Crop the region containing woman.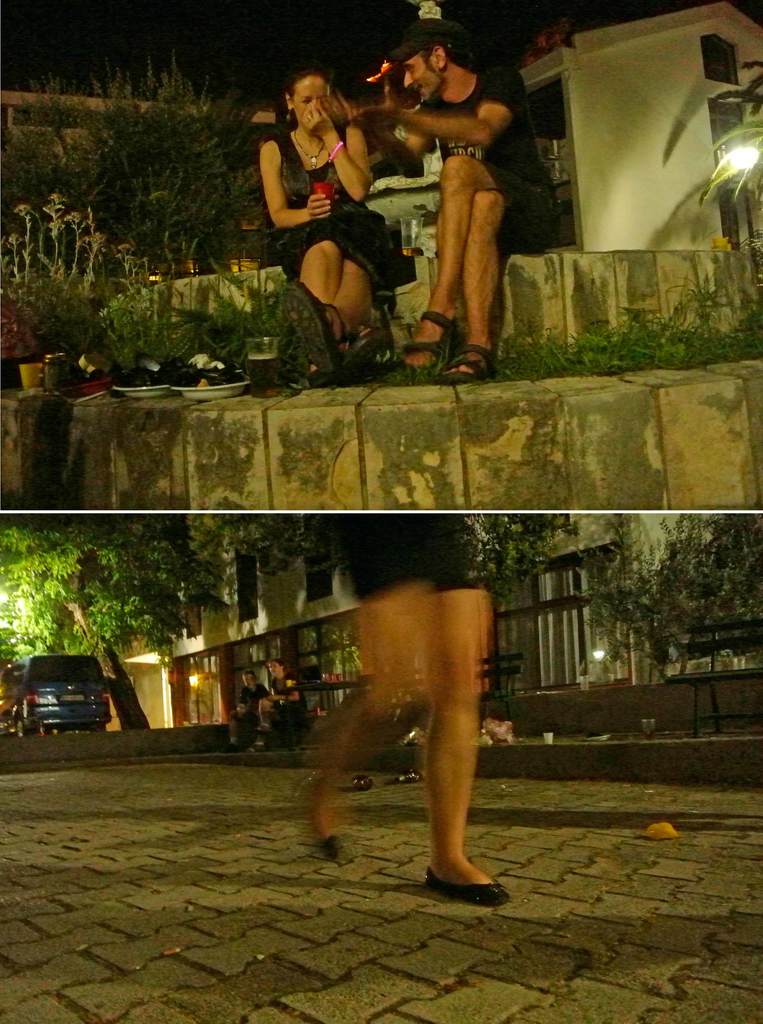
Crop region: pyautogui.locateOnScreen(309, 513, 517, 903).
